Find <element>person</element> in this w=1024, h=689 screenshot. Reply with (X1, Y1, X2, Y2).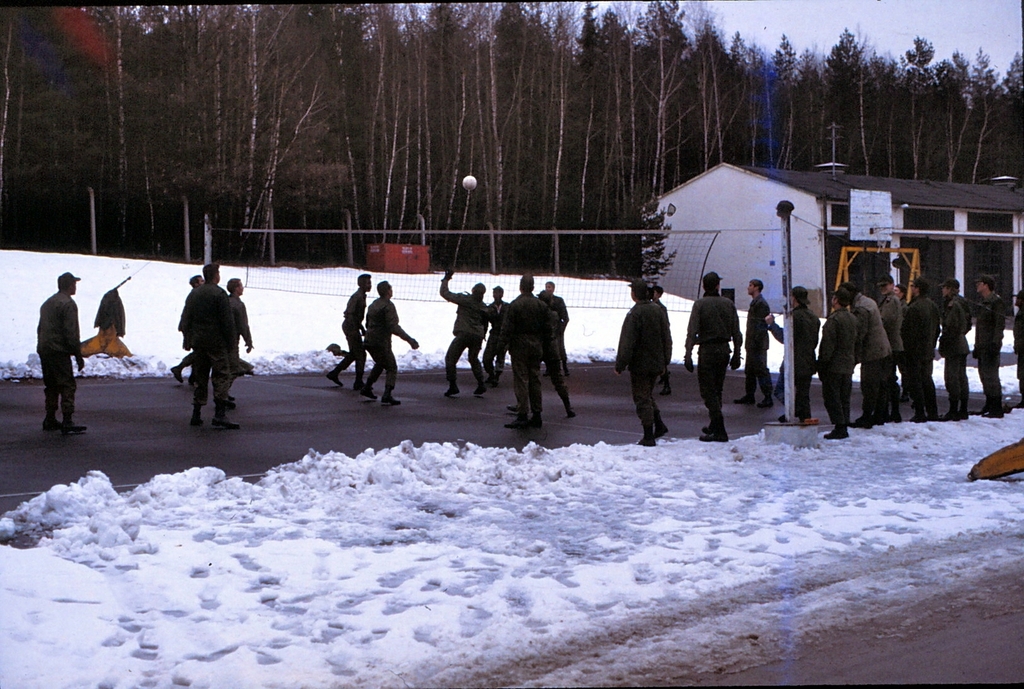
(219, 273, 254, 412).
